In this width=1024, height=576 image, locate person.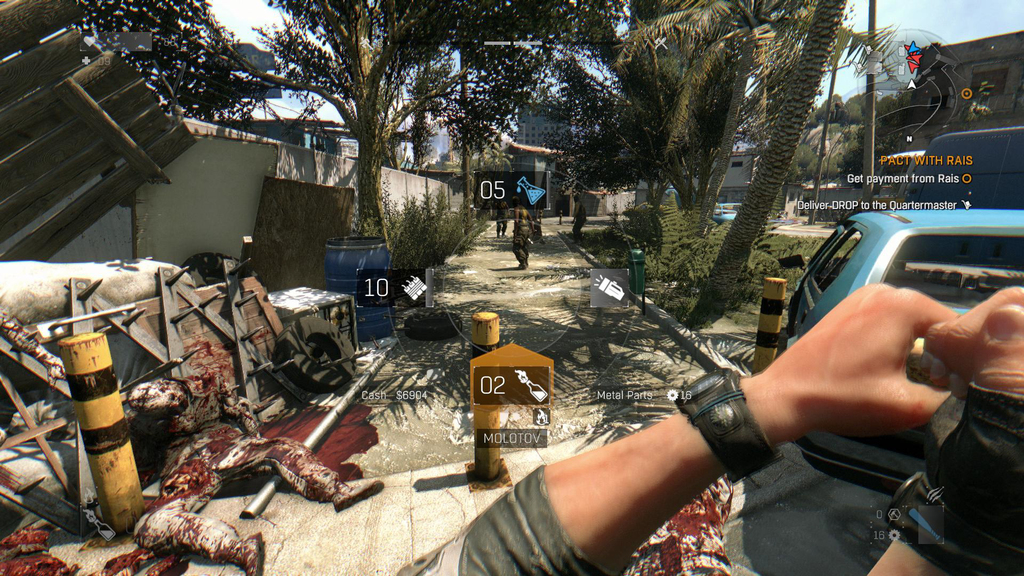
Bounding box: rect(459, 188, 924, 557).
